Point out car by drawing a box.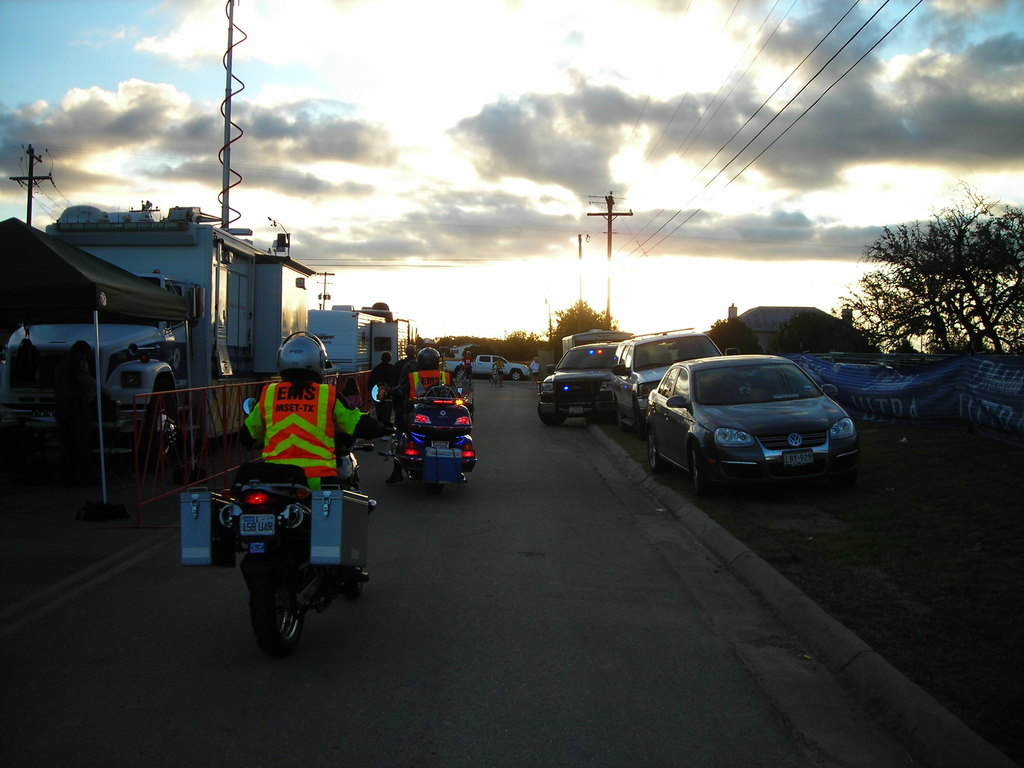
<box>639,349,864,493</box>.
